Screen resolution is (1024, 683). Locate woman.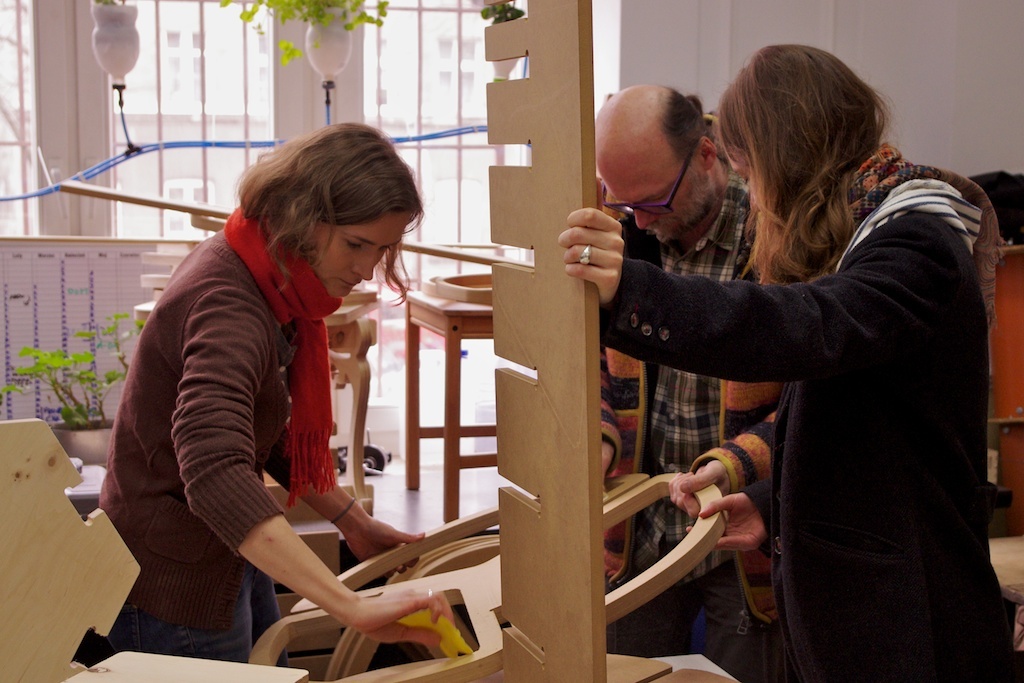
rect(556, 40, 1010, 682).
